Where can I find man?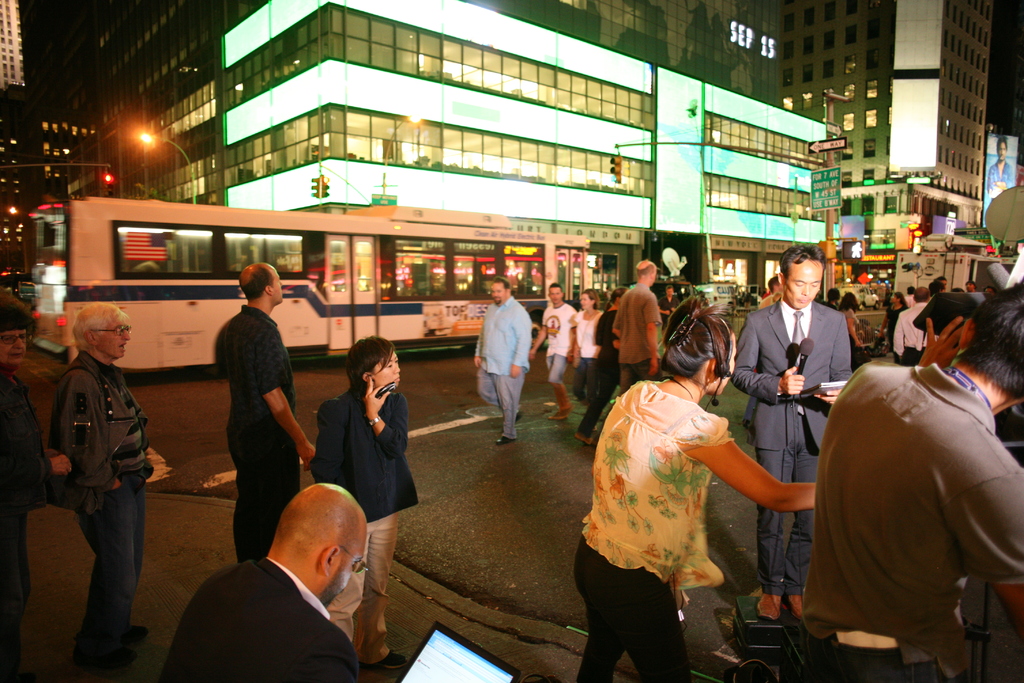
You can find it at 475, 279, 530, 443.
